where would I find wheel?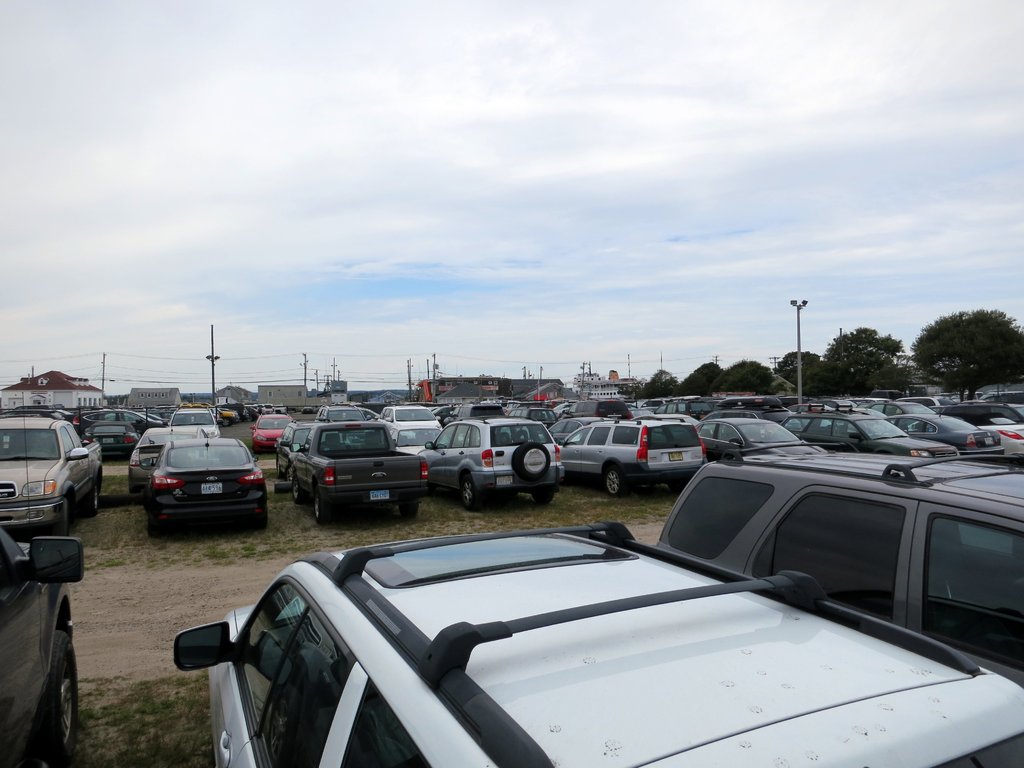
At pyautogui.locateOnScreen(292, 479, 307, 503).
